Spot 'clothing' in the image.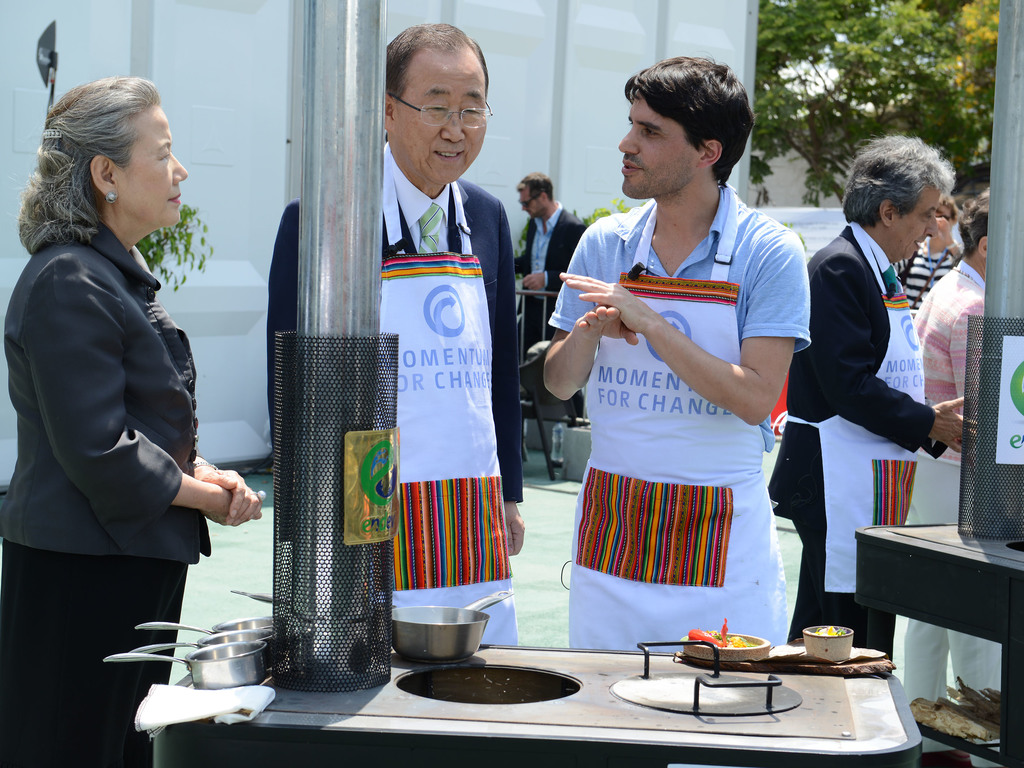
'clothing' found at <bbox>897, 230, 955, 328</bbox>.
